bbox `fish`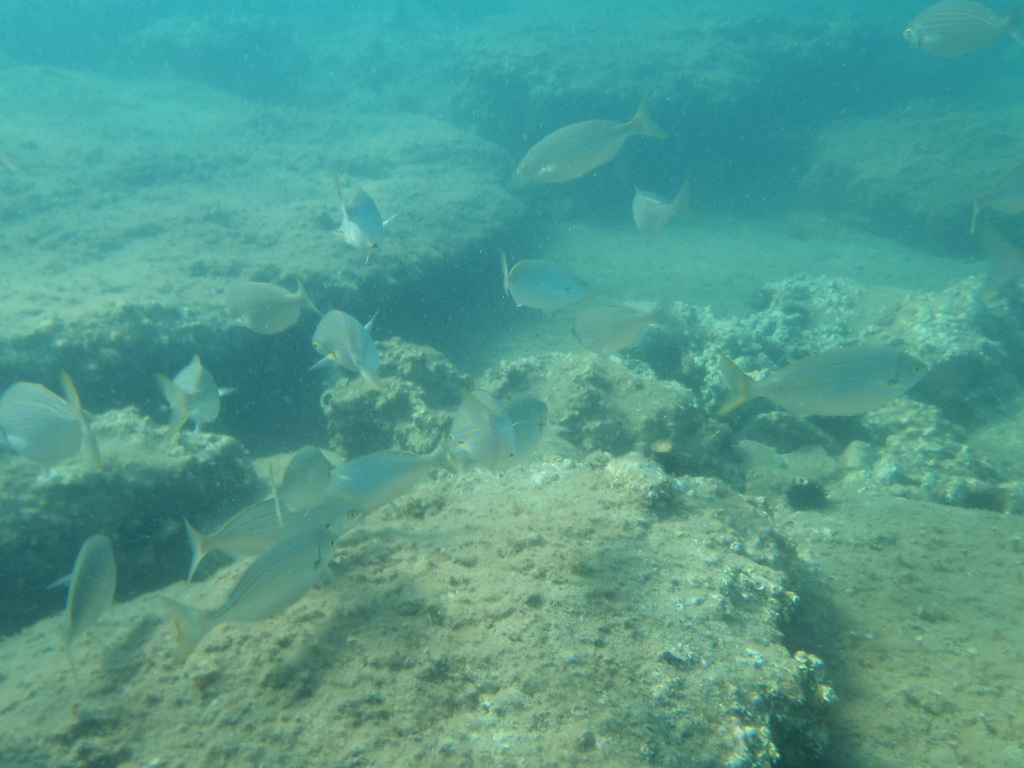
region(332, 181, 395, 267)
